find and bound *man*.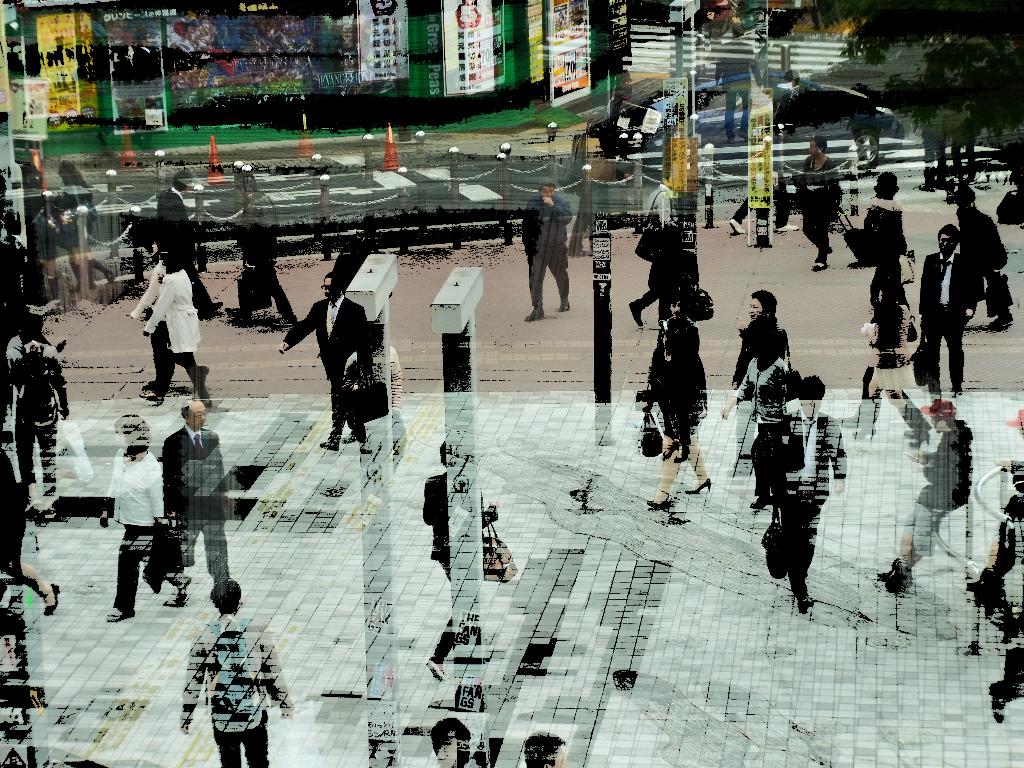
Bound: 524,729,566,767.
